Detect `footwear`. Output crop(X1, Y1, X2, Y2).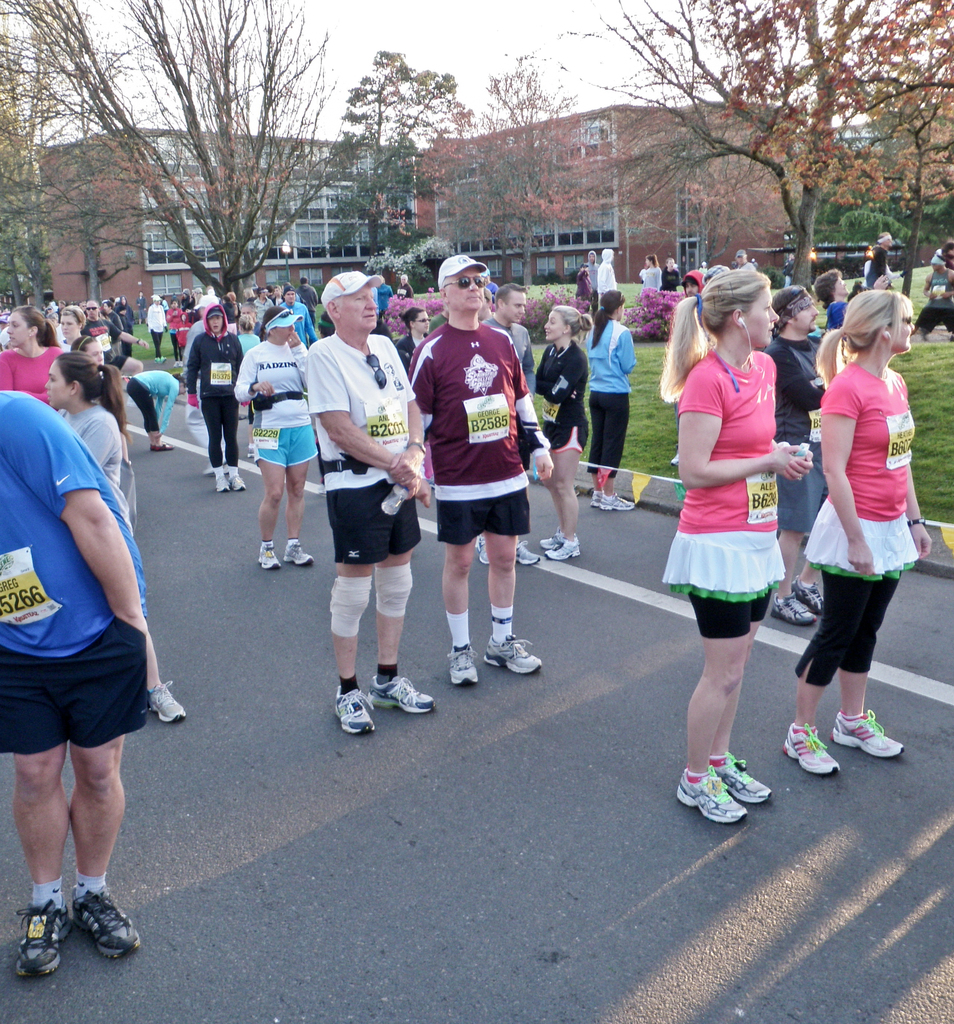
crop(257, 548, 277, 573).
